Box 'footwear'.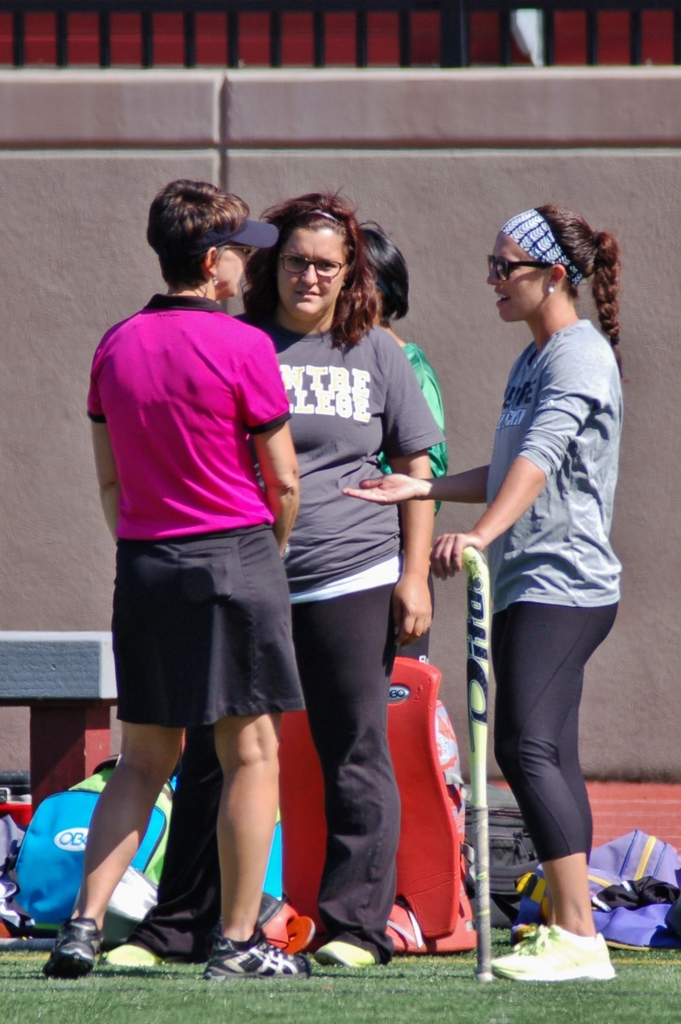
206,928,316,977.
